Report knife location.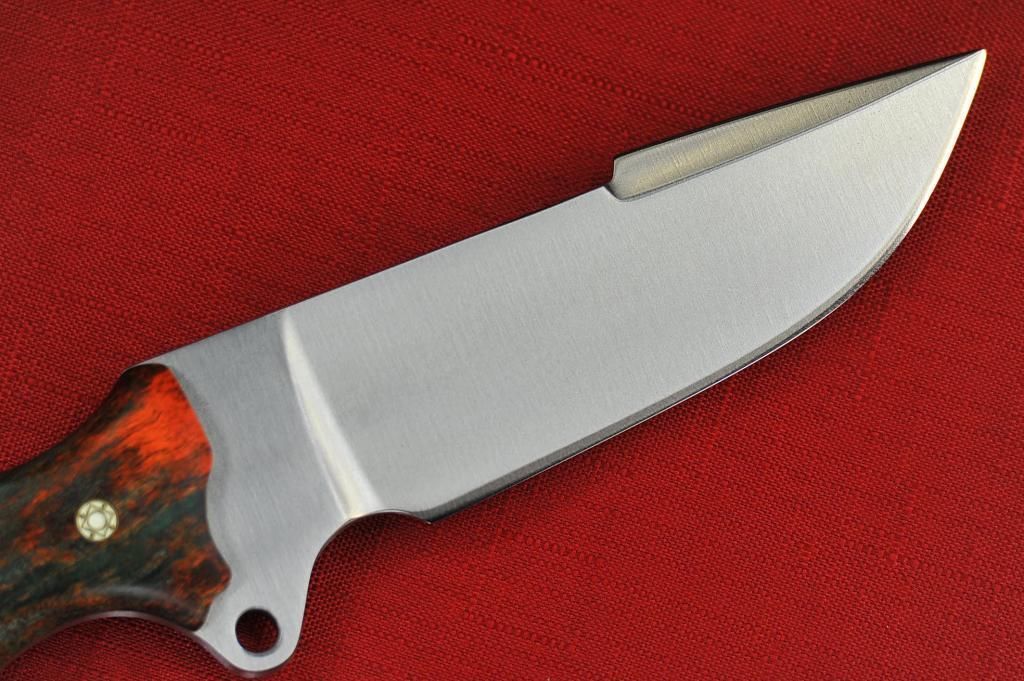
Report: locate(0, 44, 984, 680).
